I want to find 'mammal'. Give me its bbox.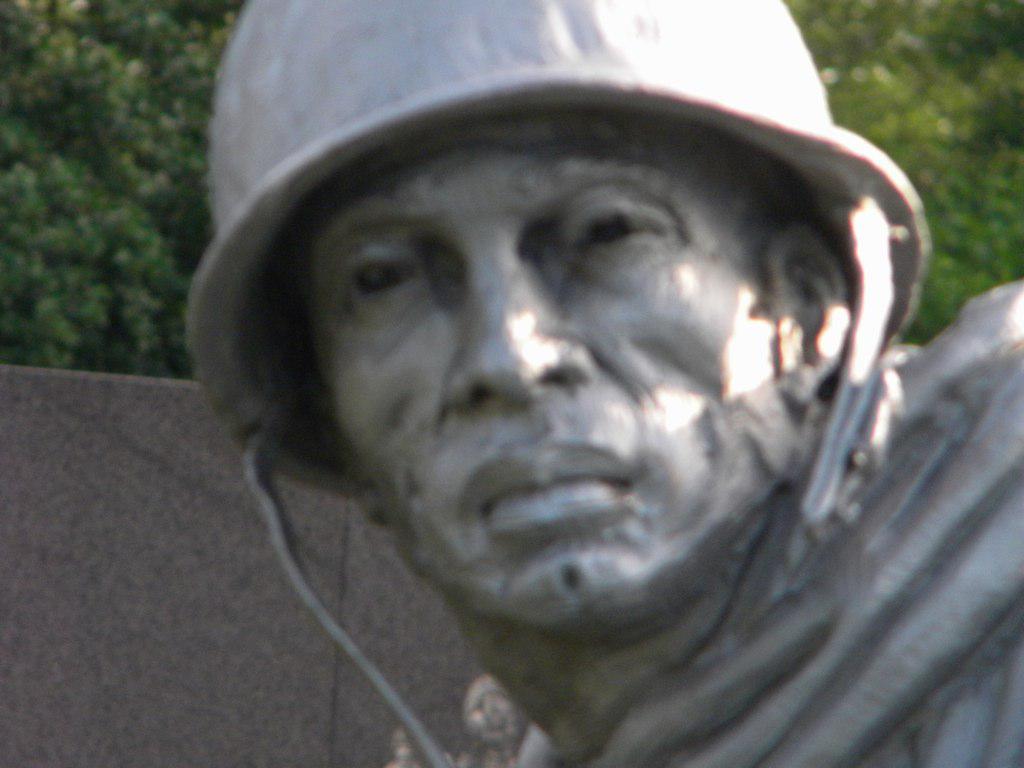
BBox(137, 24, 1004, 767).
